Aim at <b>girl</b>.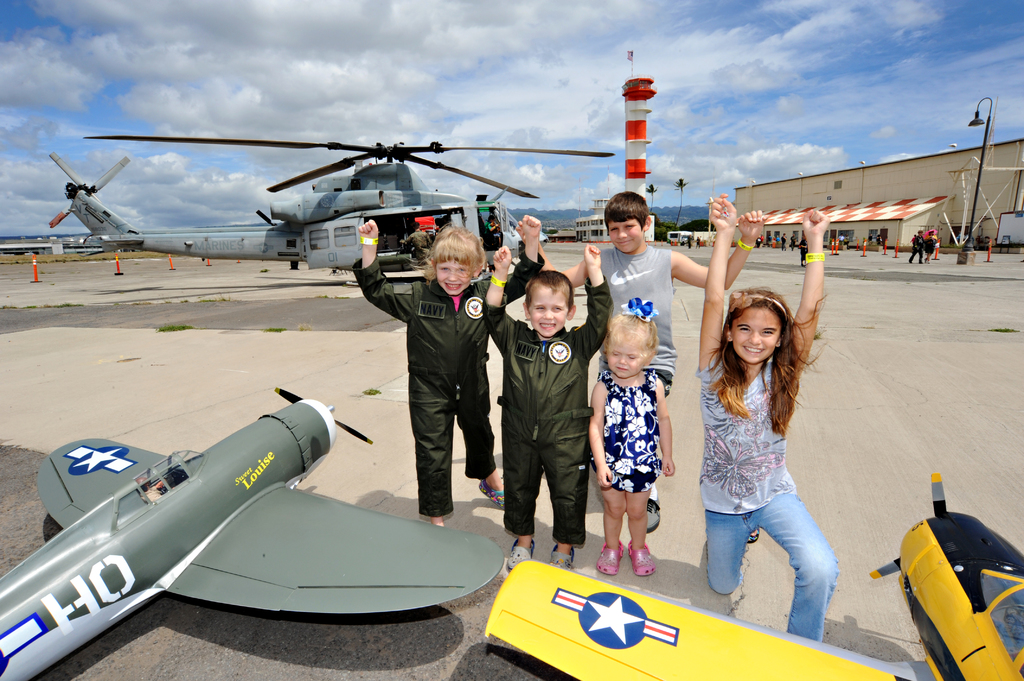
Aimed at x1=692 y1=189 x2=840 y2=639.
